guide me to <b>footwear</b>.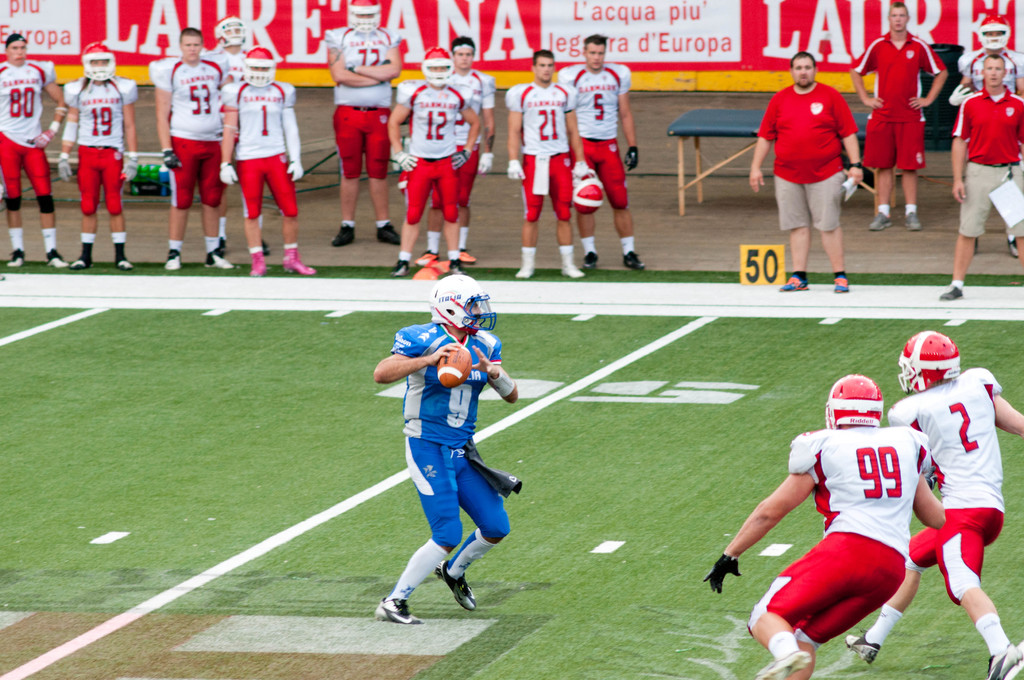
Guidance: l=940, t=283, r=964, b=298.
